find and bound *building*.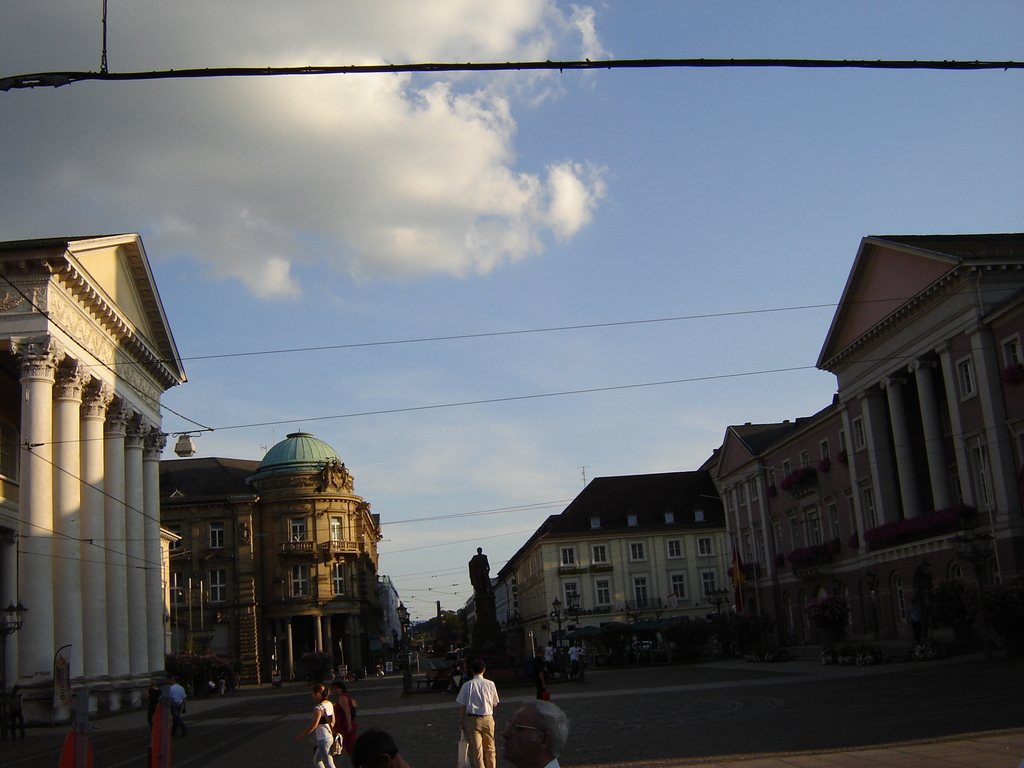
Bound: pyautogui.locateOnScreen(156, 433, 381, 680).
